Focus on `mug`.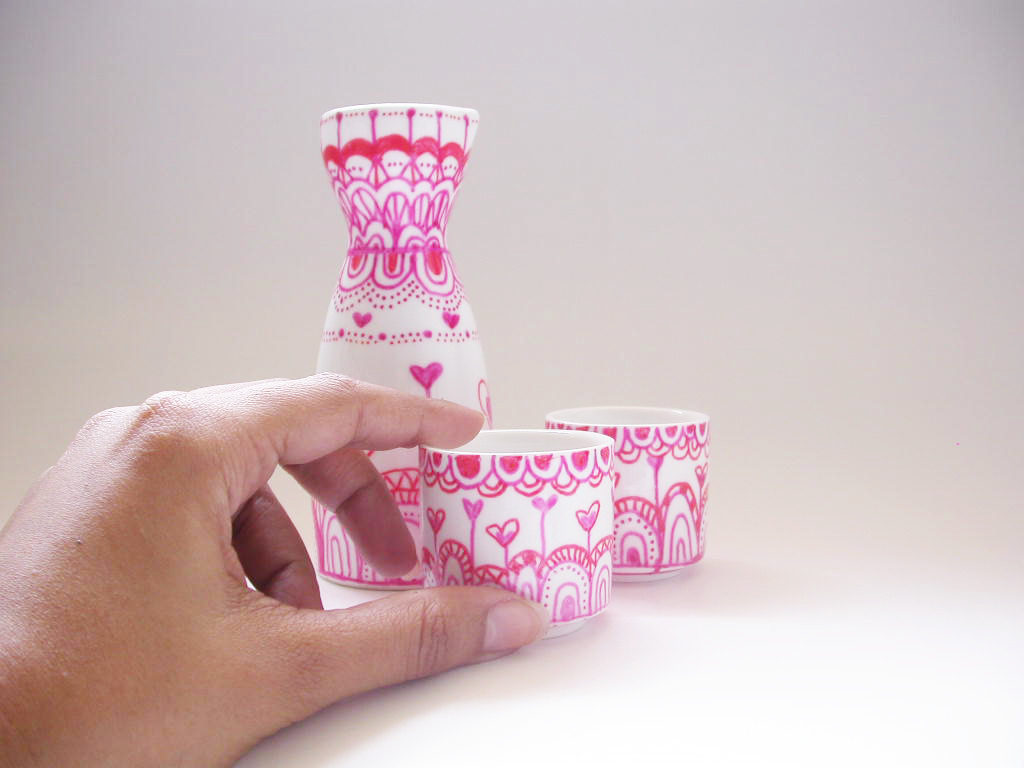
Focused at 544 406 709 583.
